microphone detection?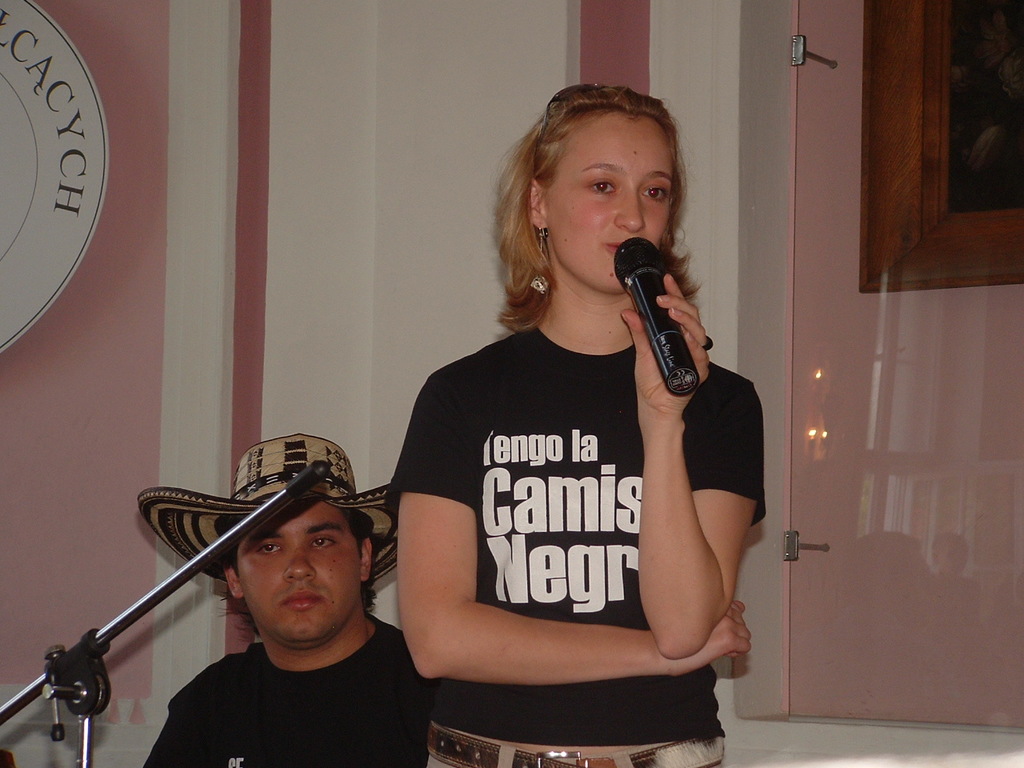
left=609, top=229, right=717, bottom=408
